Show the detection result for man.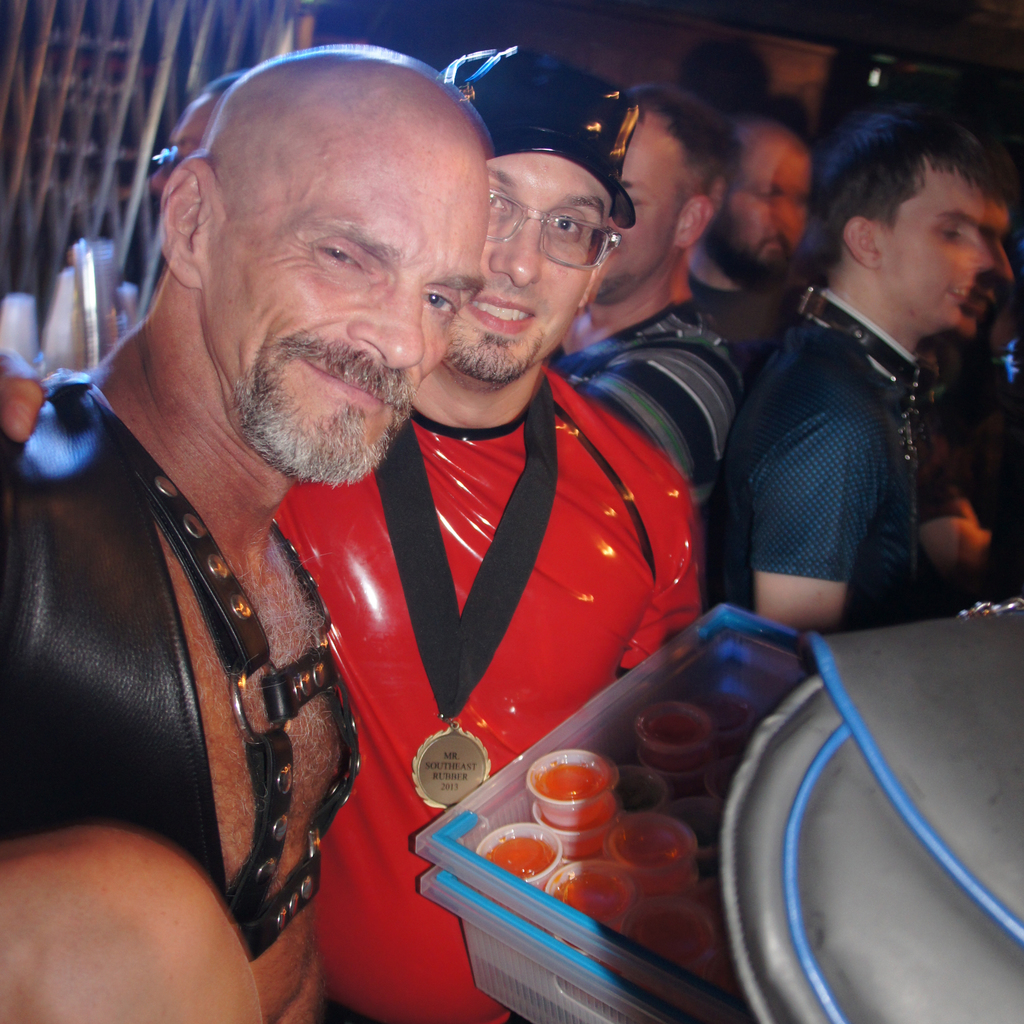
[left=698, top=104, right=817, bottom=361].
